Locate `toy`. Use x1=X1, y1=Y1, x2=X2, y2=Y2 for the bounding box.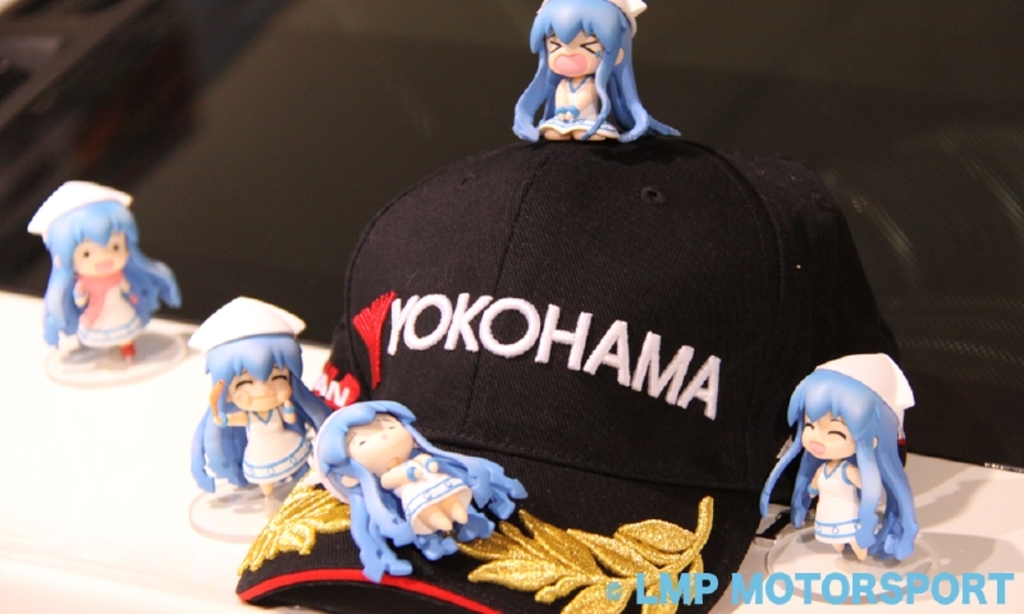
x1=751, y1=348, x2=914, y2=565.
